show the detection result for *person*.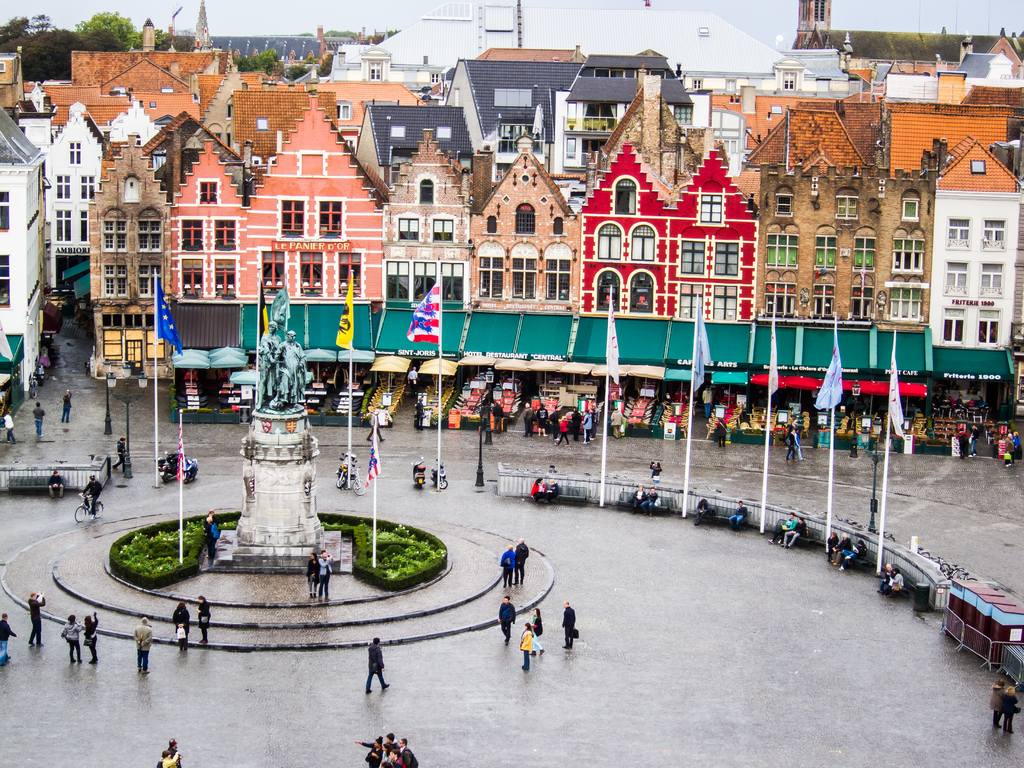
pyautogui.locateOnScreen(785, 429, 797, 468).
